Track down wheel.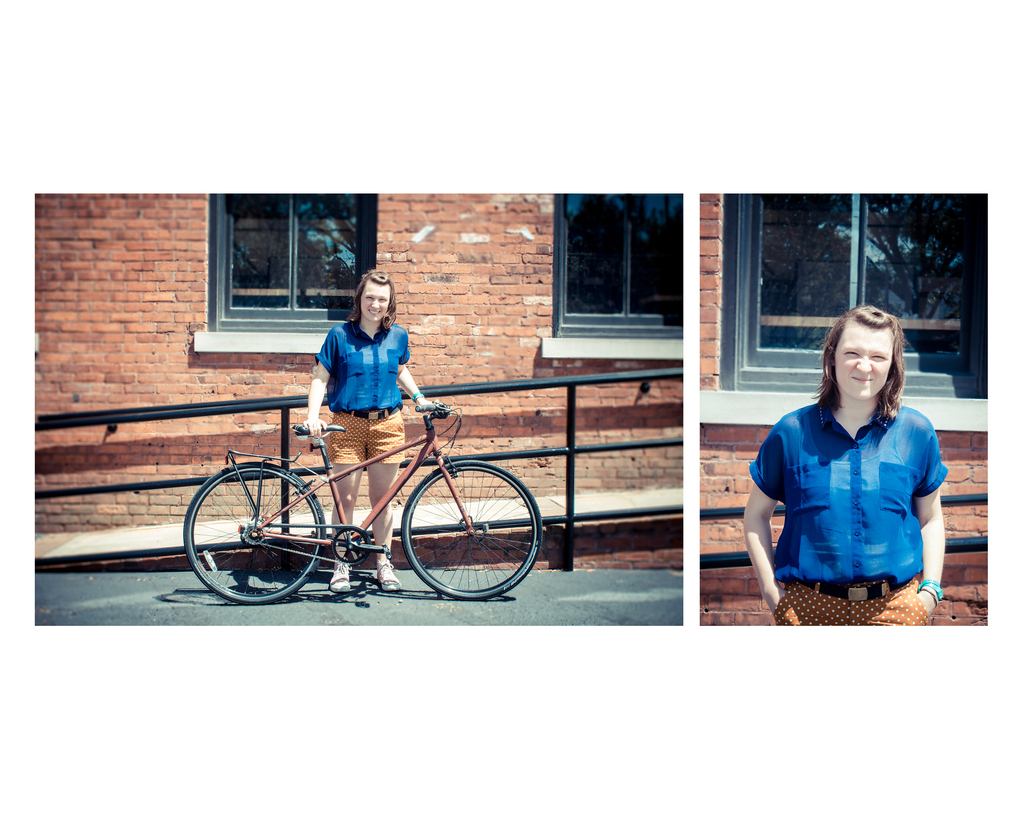
Tracked to <region>204, 458, 317, 603</region>.
